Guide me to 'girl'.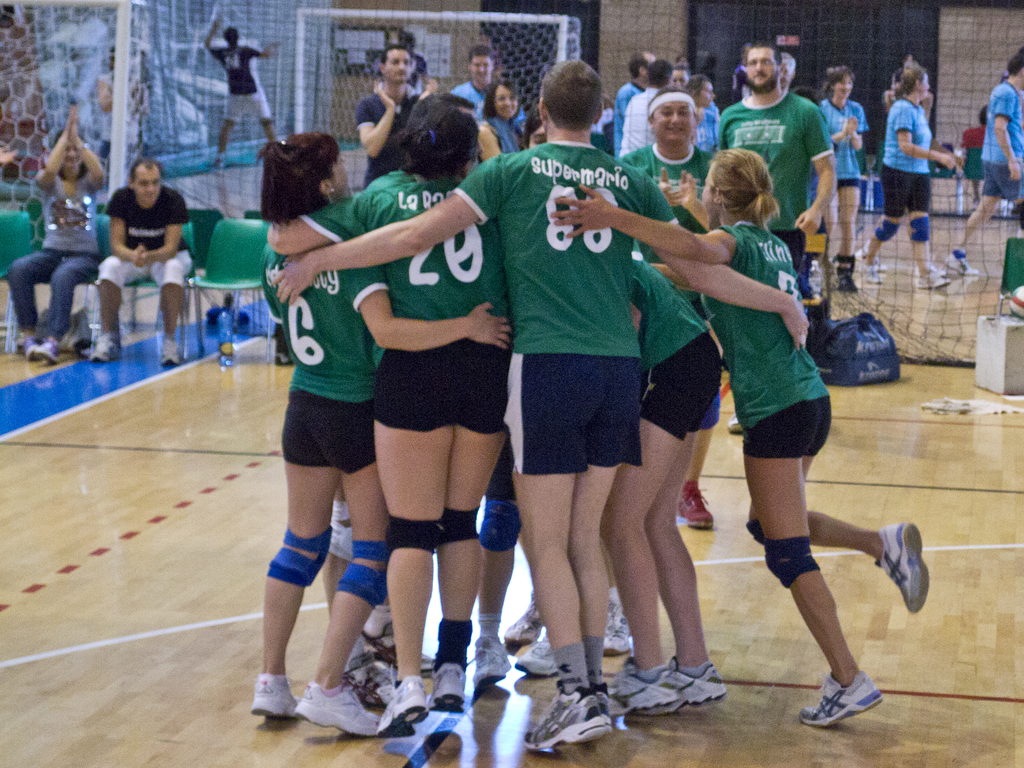
Guidance: bbox=[816, 64, 861, 289].
